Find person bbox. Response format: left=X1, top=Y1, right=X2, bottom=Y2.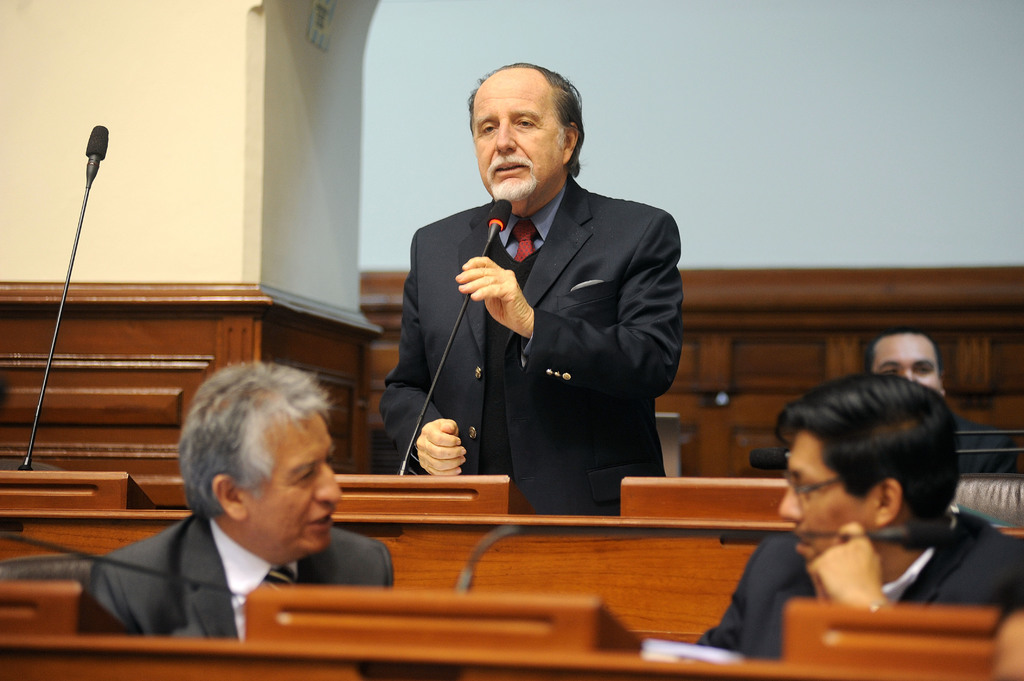
left=687, top=374, right=1023, bottom=666.
